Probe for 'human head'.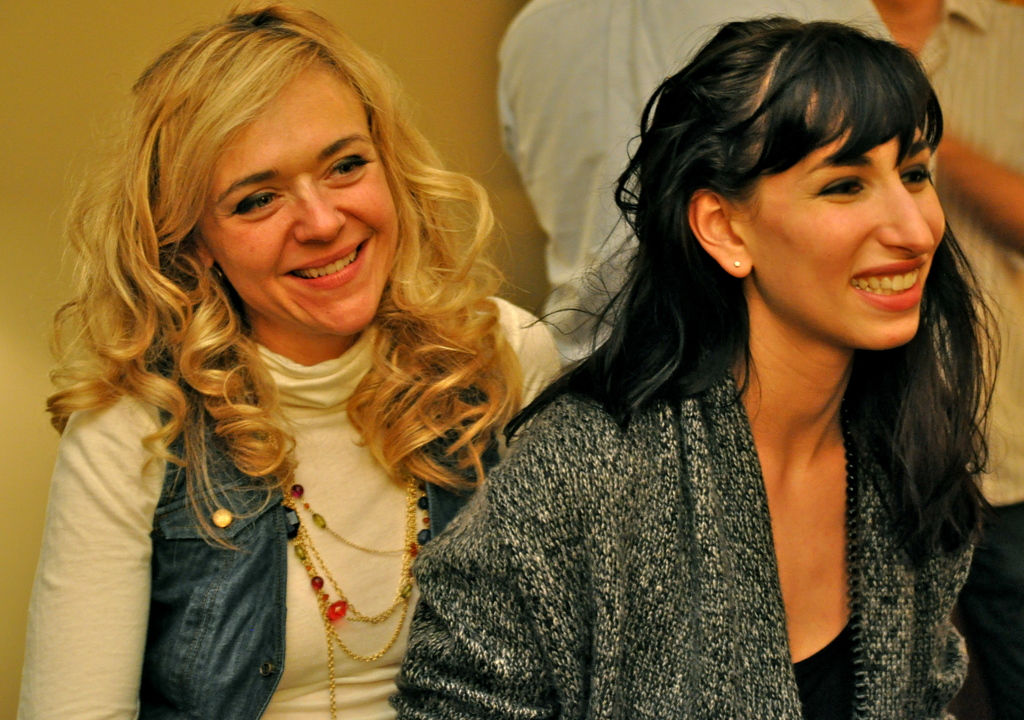
Probe result: 111/0/424/337.
